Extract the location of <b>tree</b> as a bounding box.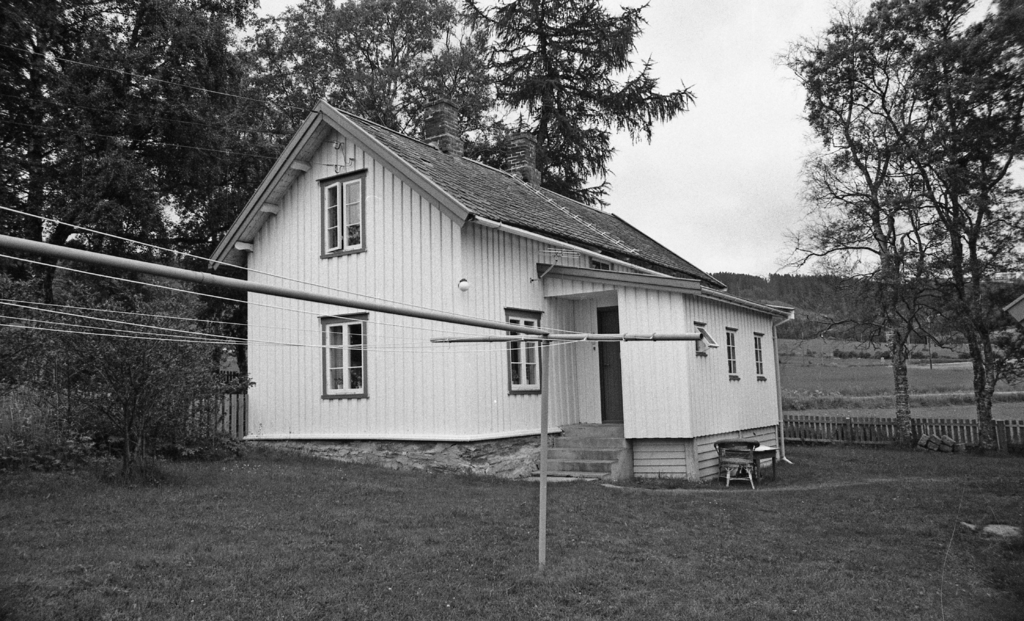
257 0 496 156.
